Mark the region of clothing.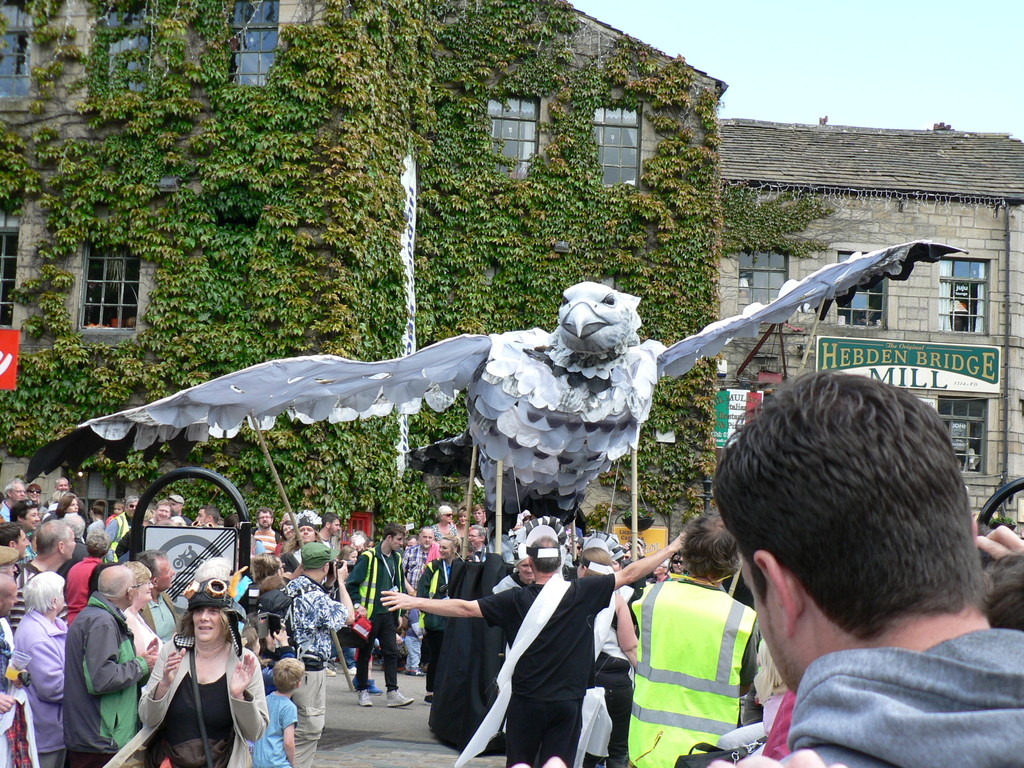
Region: locate(124, 612, 151, 715).
